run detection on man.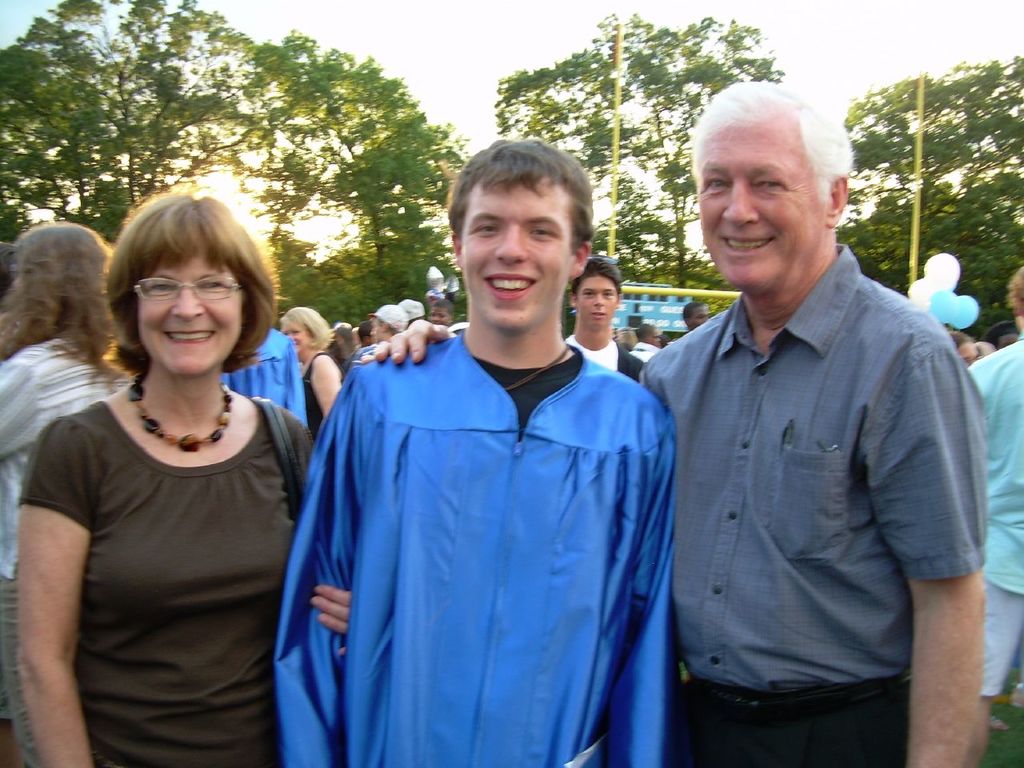
Result: left=966, top=266, right=1023, bottom=767.
